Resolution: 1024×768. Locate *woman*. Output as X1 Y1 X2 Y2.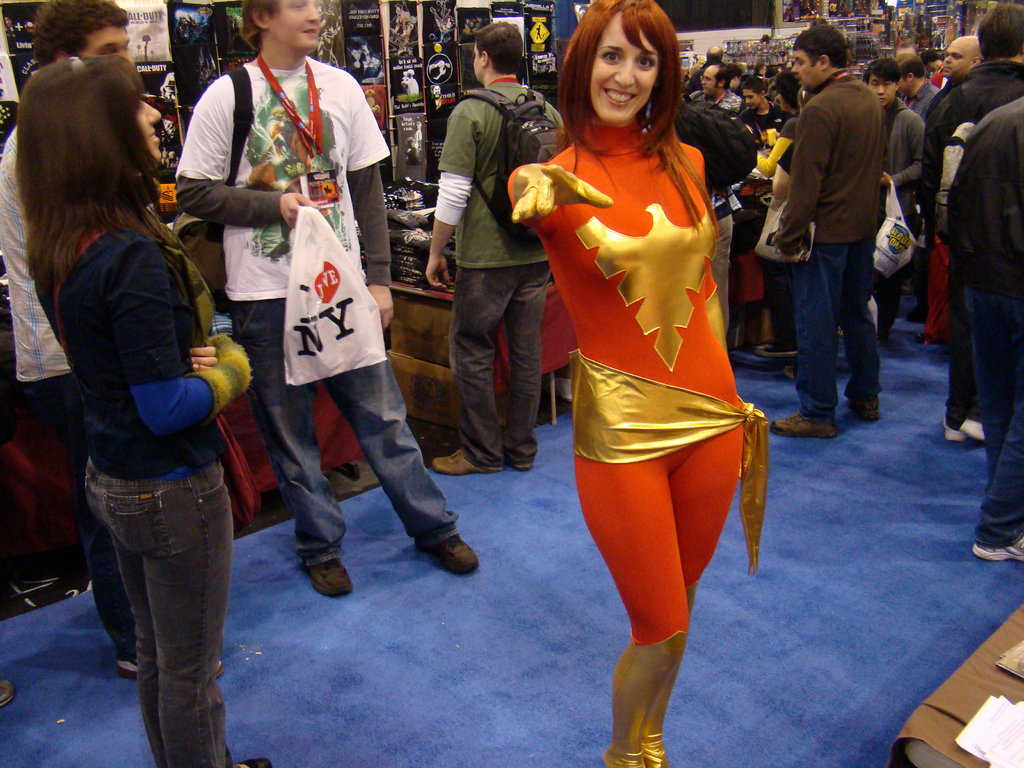
511 0 771 767.
